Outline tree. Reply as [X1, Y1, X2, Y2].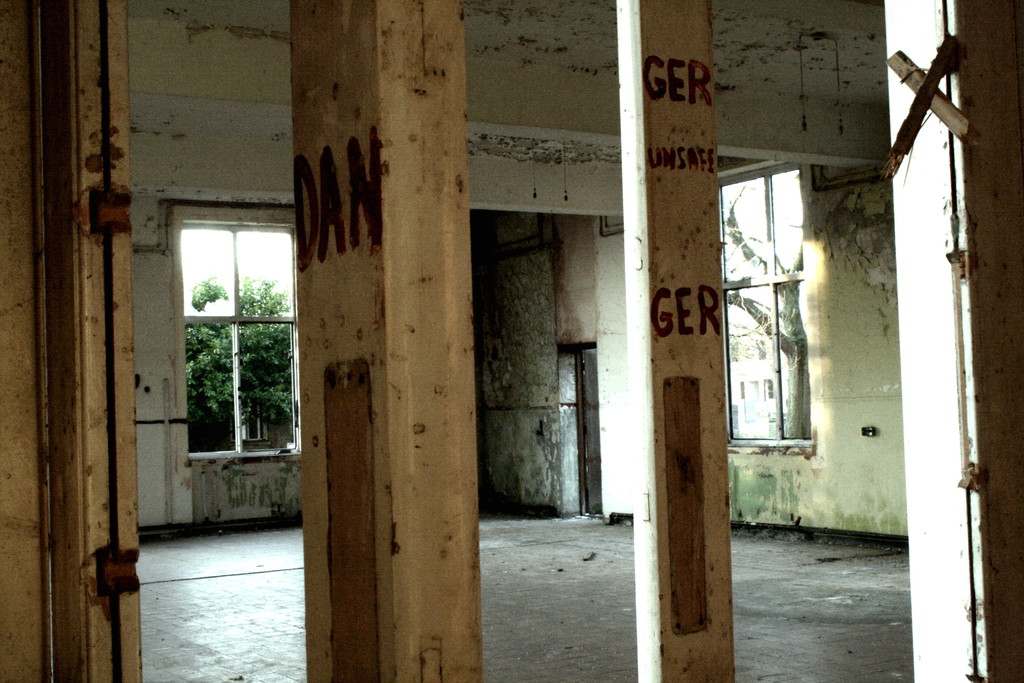
[720, 186, 809, 441].
